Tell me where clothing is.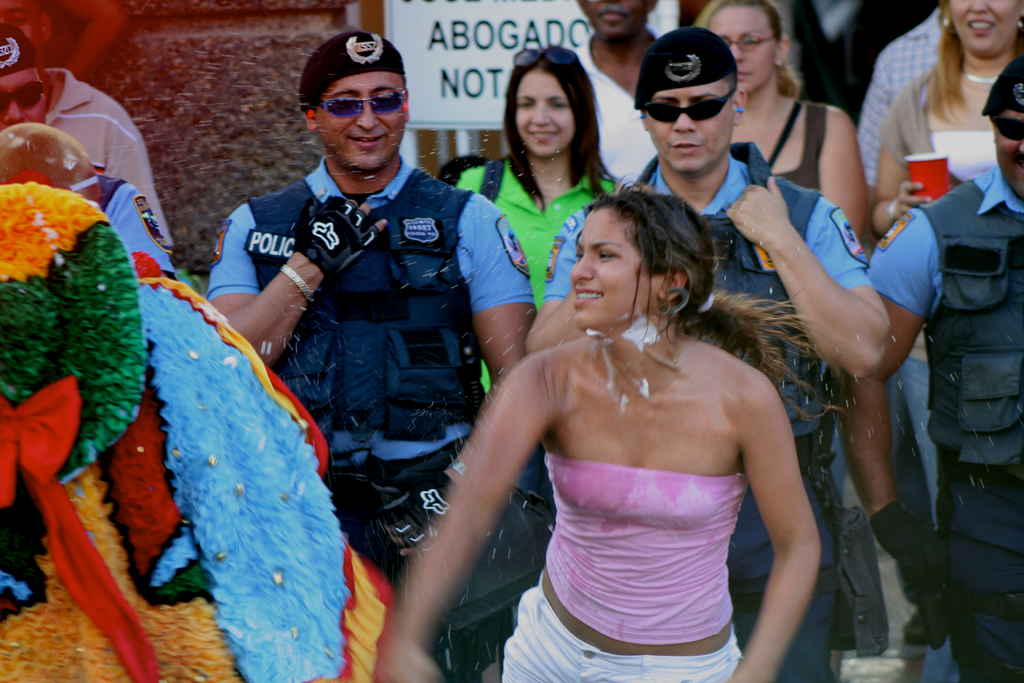
clothing is at (x1=878, y1=72, x2=1000, y2=682).
